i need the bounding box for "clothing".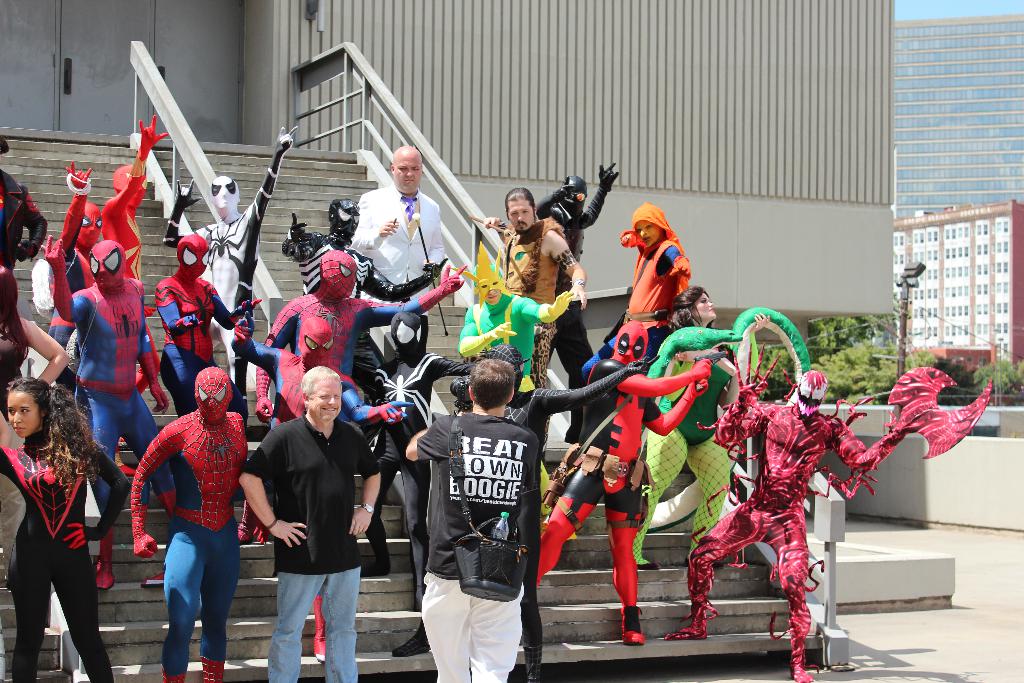
Here it is: region(500, 208, 561, 397).
